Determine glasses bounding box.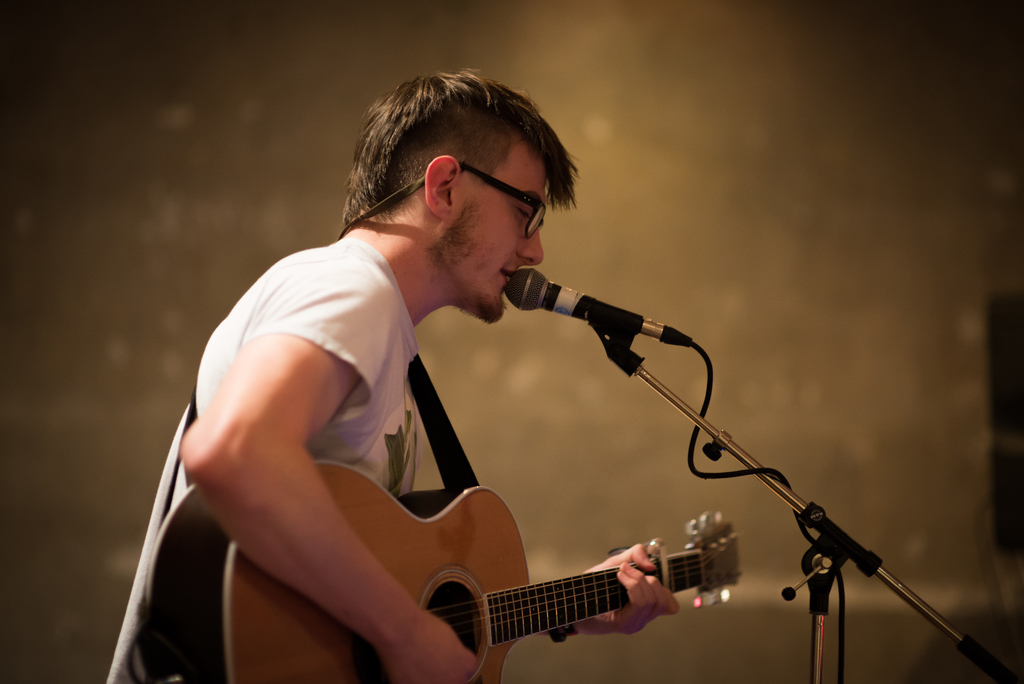
Determined: 458, 156, 544, 238.
